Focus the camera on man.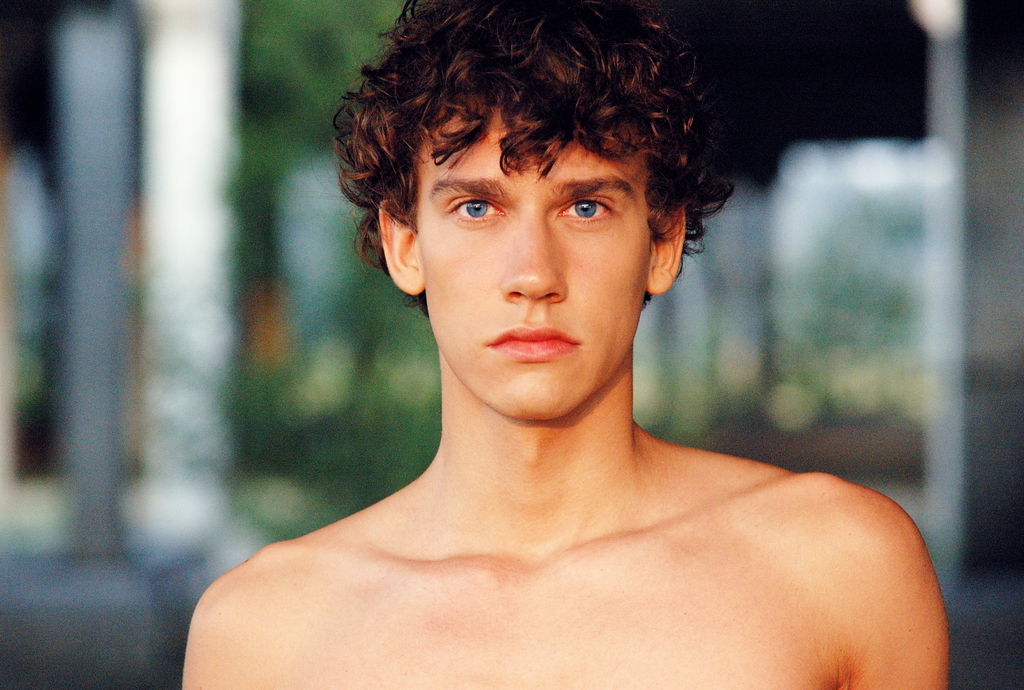
Focus region: x1=161 y1=8 x2=953 y2=661.
